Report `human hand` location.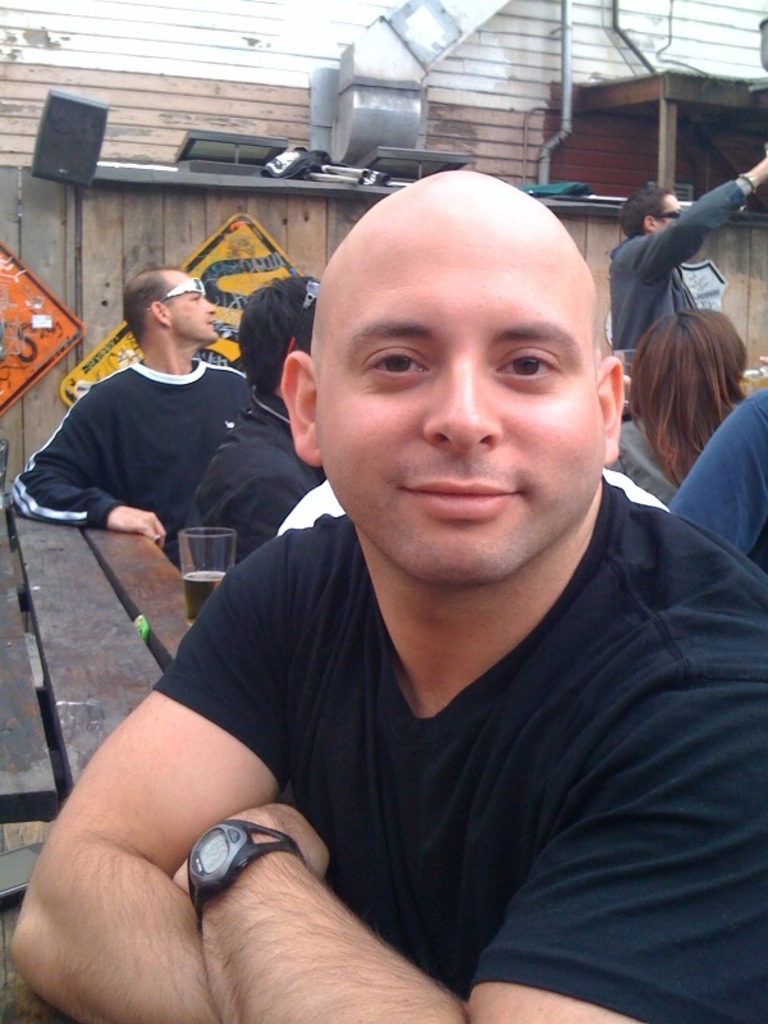
Report: l=105, t=503, r=165, b=540.
